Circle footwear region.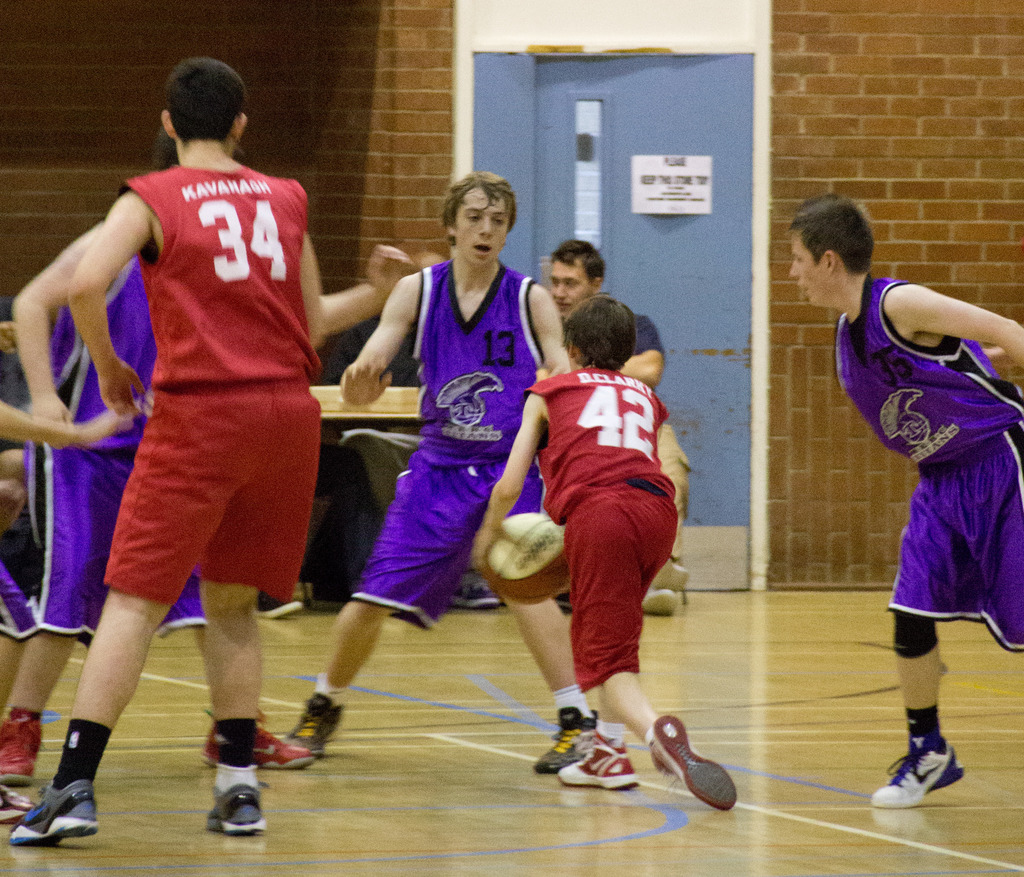
Region: box(646, 711, 737, 812).
